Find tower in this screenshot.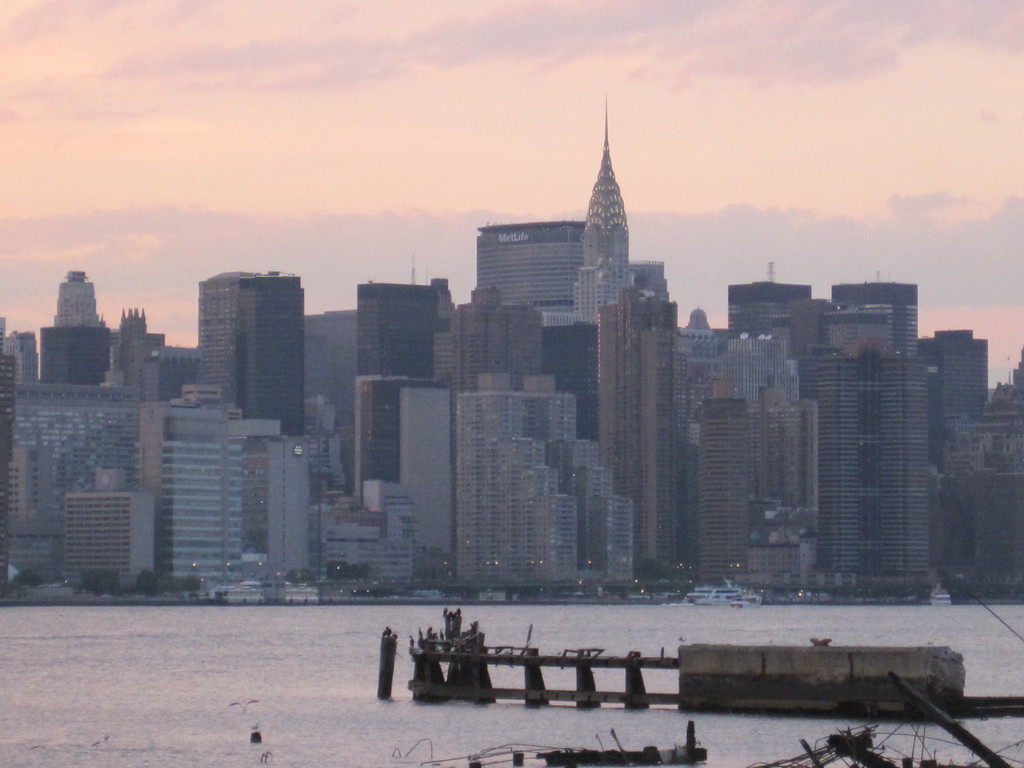
The bounding box for tower is box=[499, 438, 554, 575].
